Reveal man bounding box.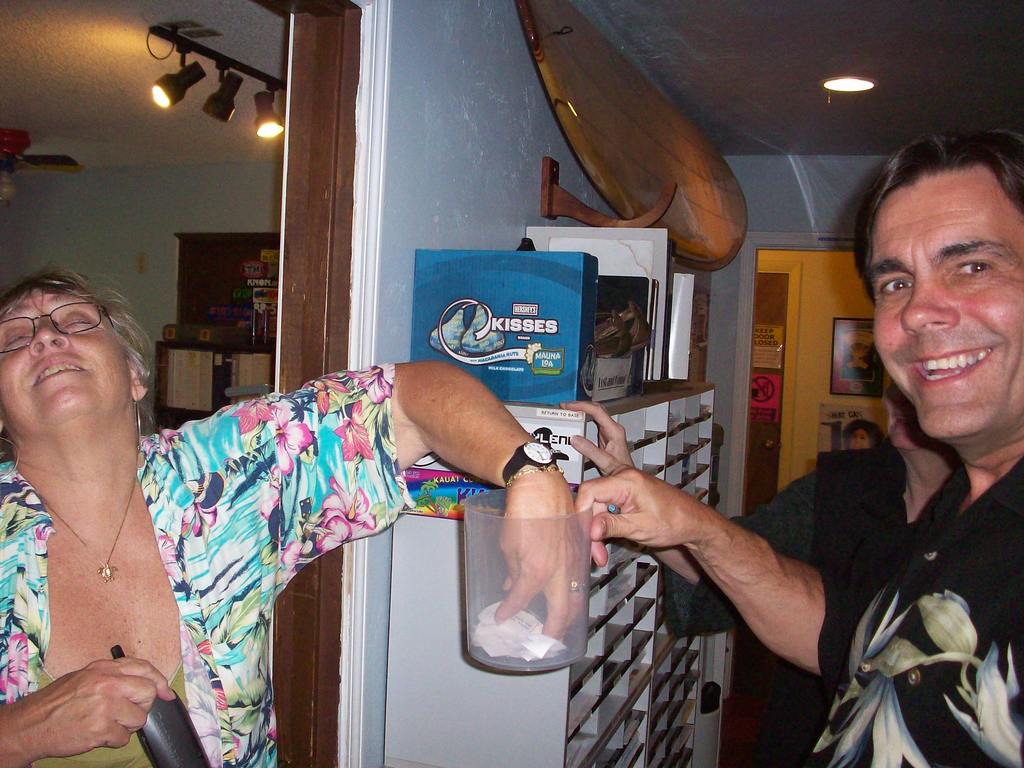
Revealed: [575,136,1023,767].
